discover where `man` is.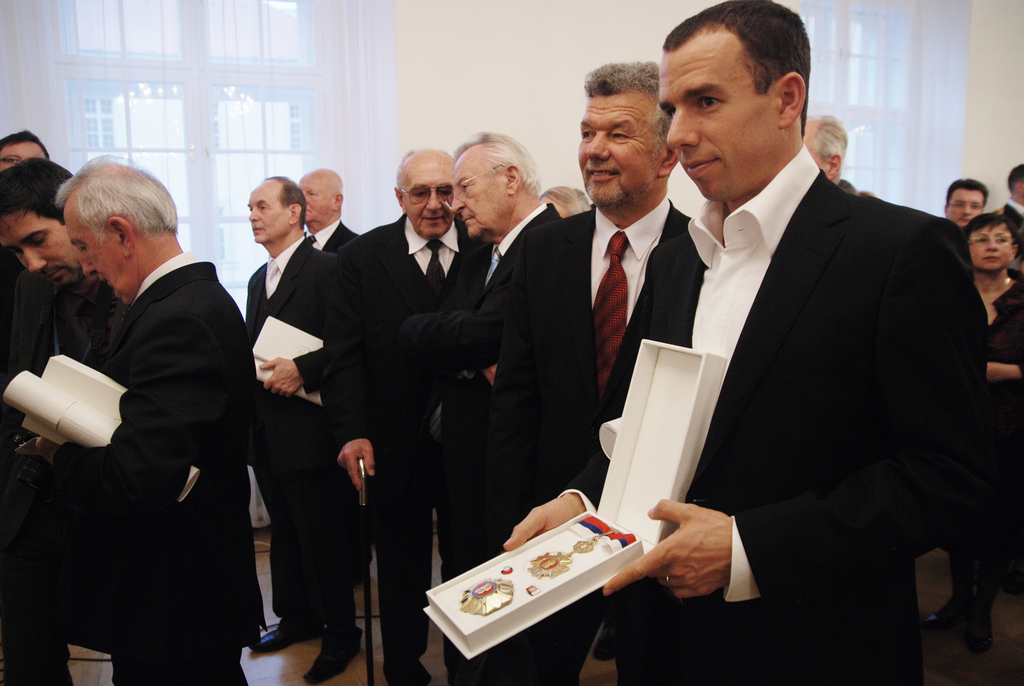
Discovered at 1006,159,1023,270.
